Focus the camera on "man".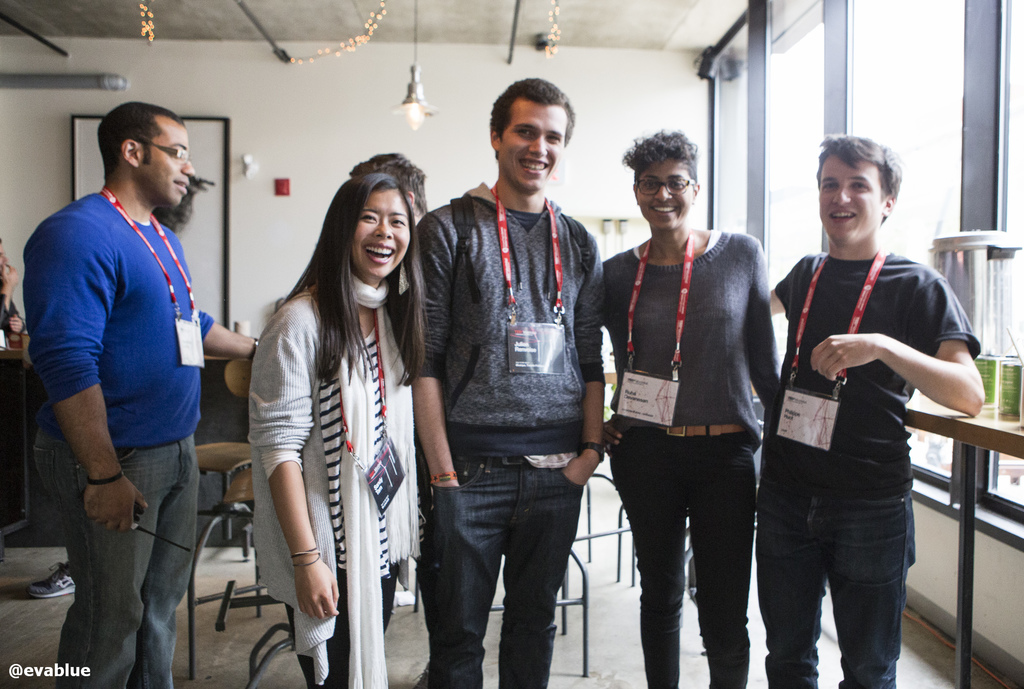
Focus region: select_region(20, 101, 261, 688).
